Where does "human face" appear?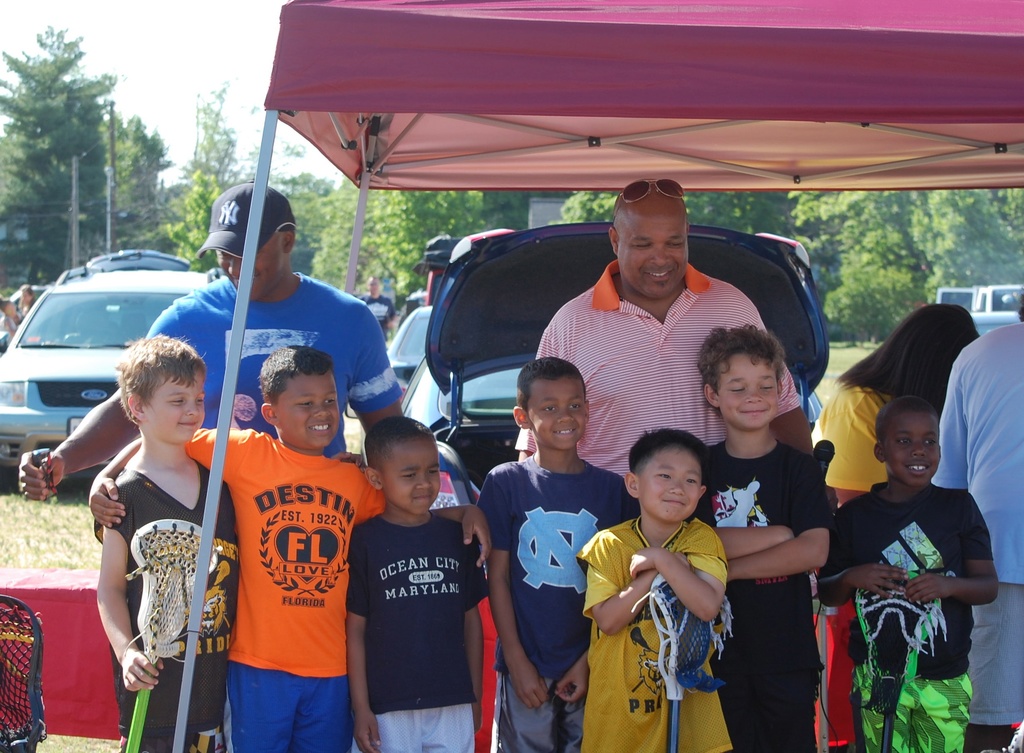
Appears at 280/373/340/449.
